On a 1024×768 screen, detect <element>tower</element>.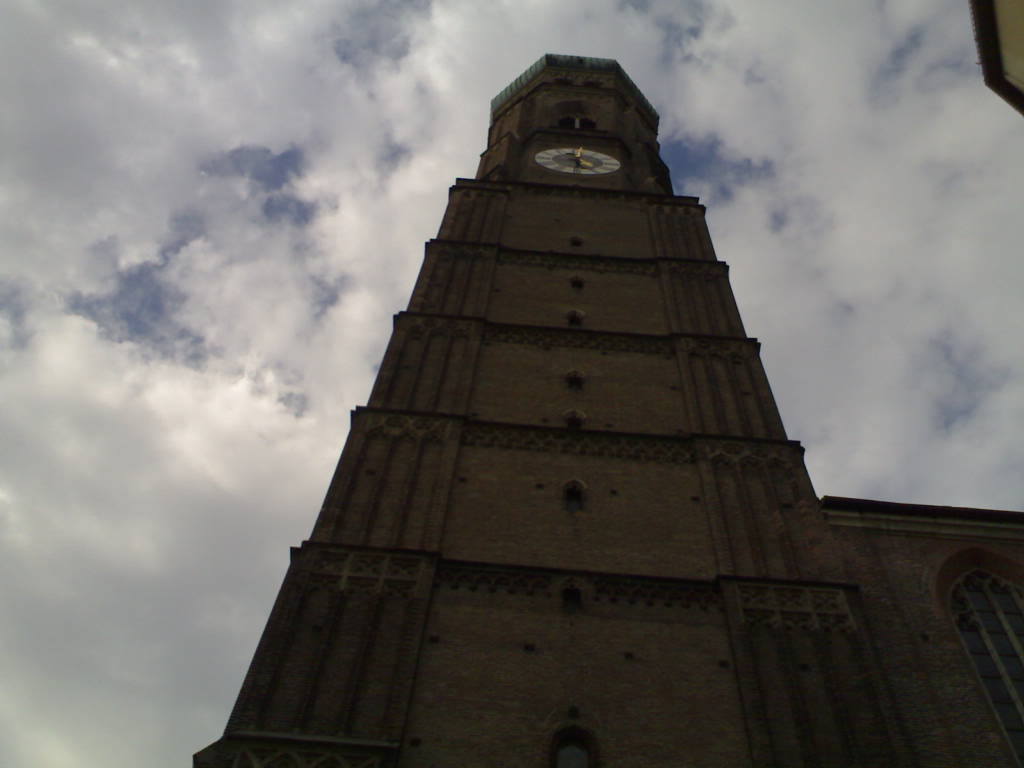
x1=198 y1=51 x2=925 y2=742.
